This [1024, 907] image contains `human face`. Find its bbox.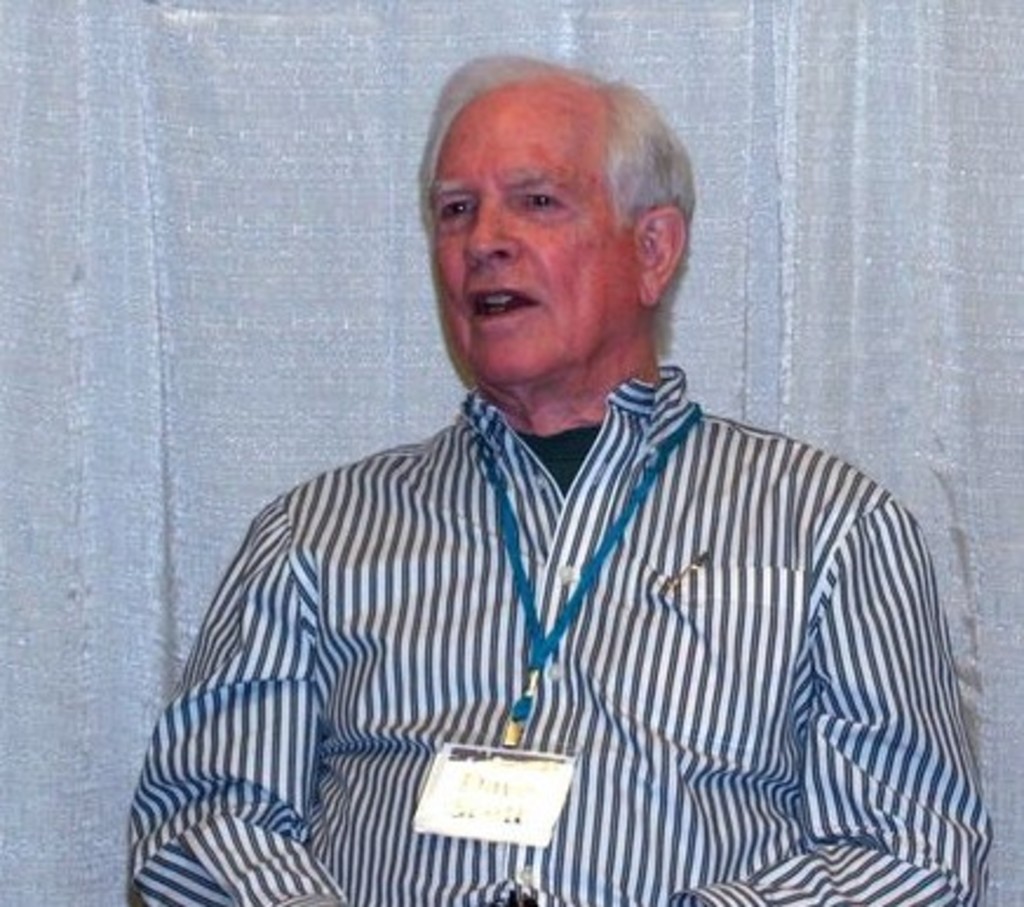
bbox=(430, 85, 629, 390).
